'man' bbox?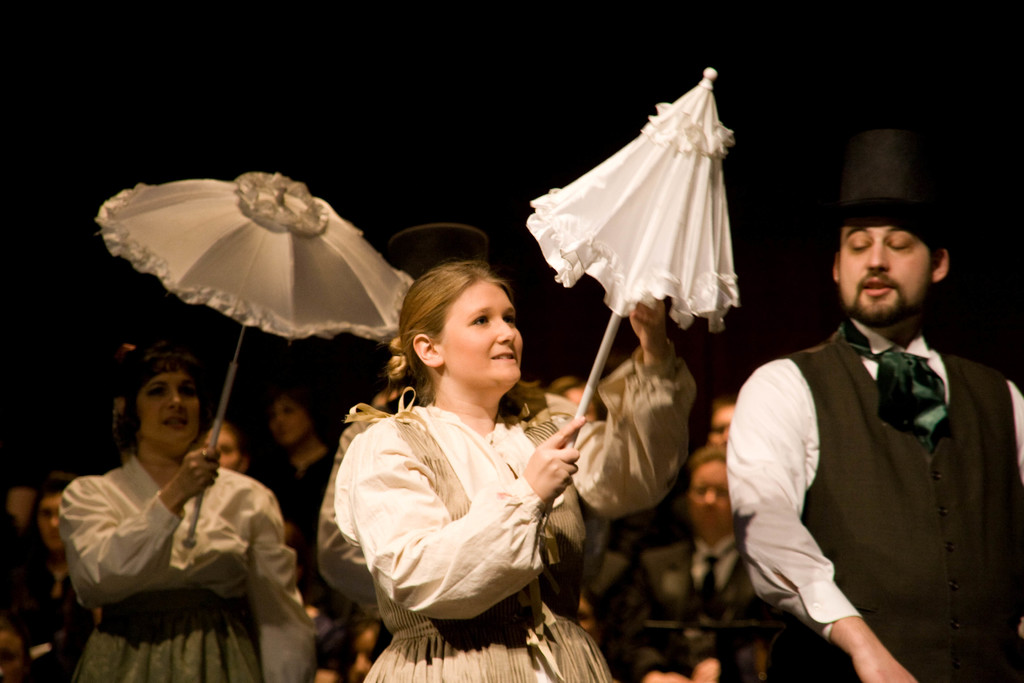
[714, 151, 1009, 679]
